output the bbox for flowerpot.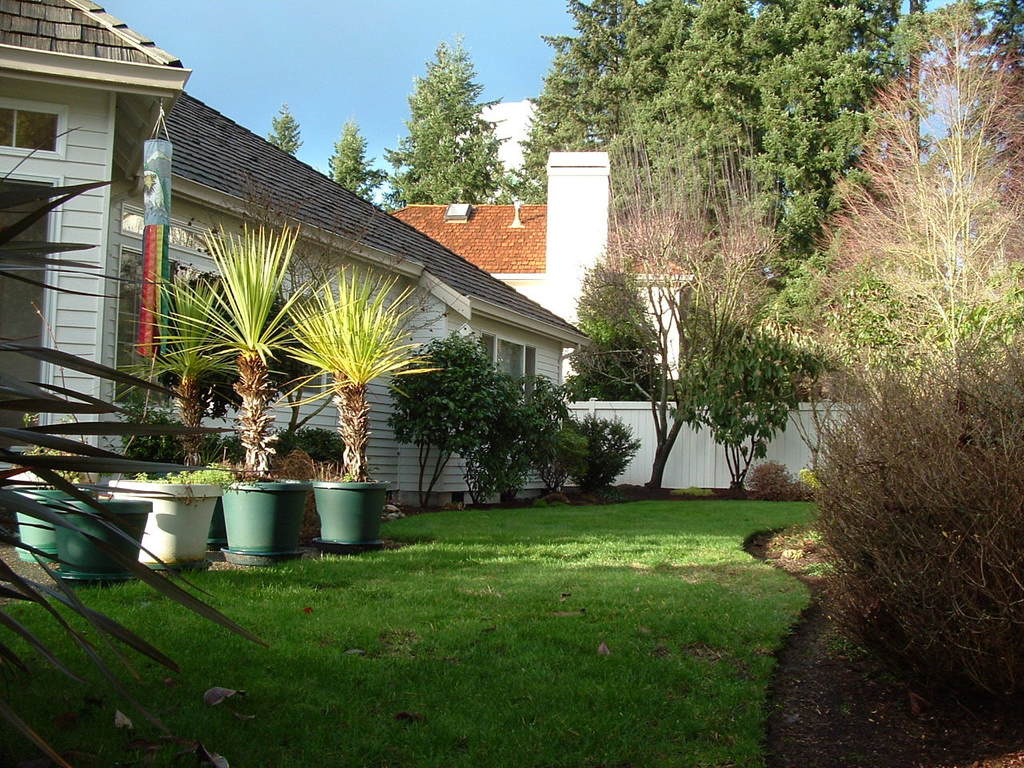
locate(209, 478, 311, 562).
